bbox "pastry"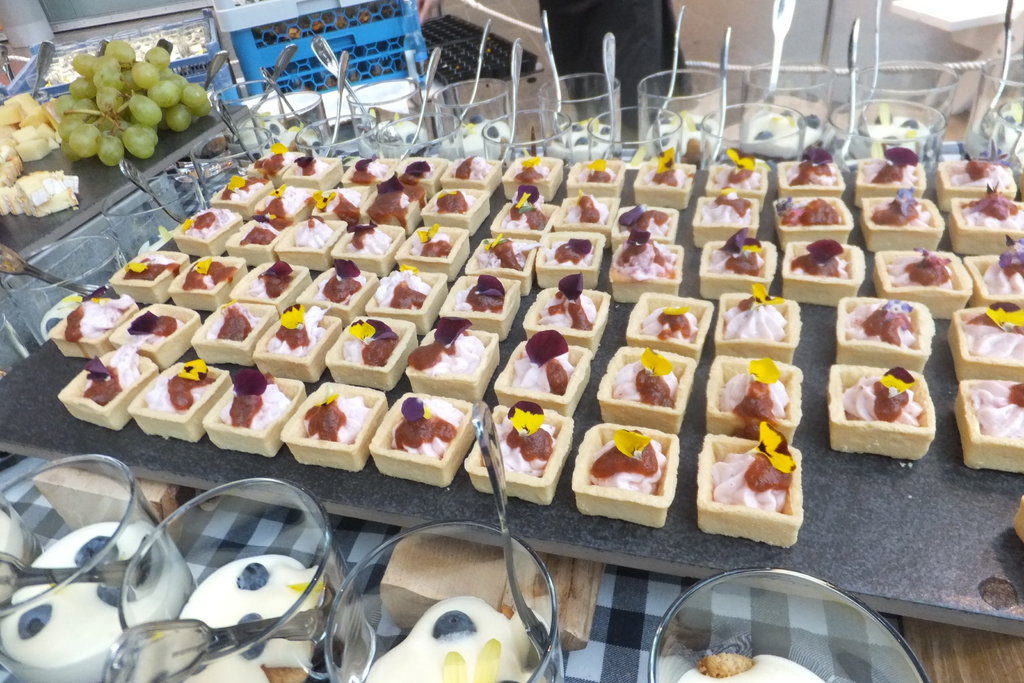
bbox=(561, 158, 630, 197)
